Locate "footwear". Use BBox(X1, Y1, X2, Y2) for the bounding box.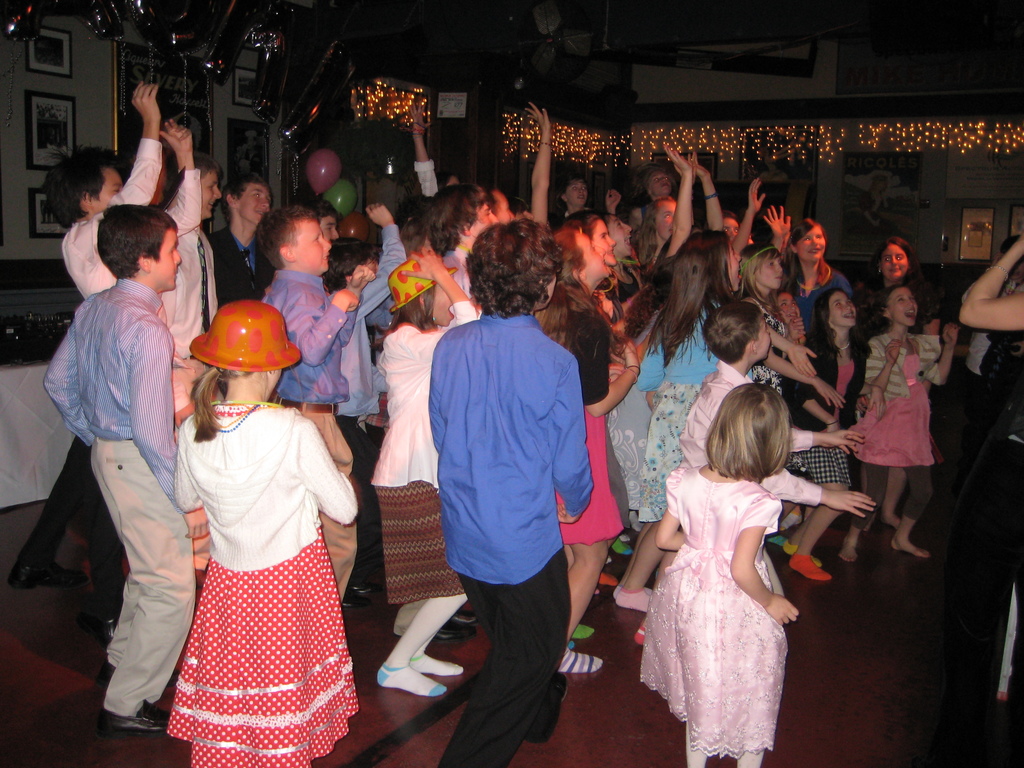
BBox(97, 701, 170, 739).
